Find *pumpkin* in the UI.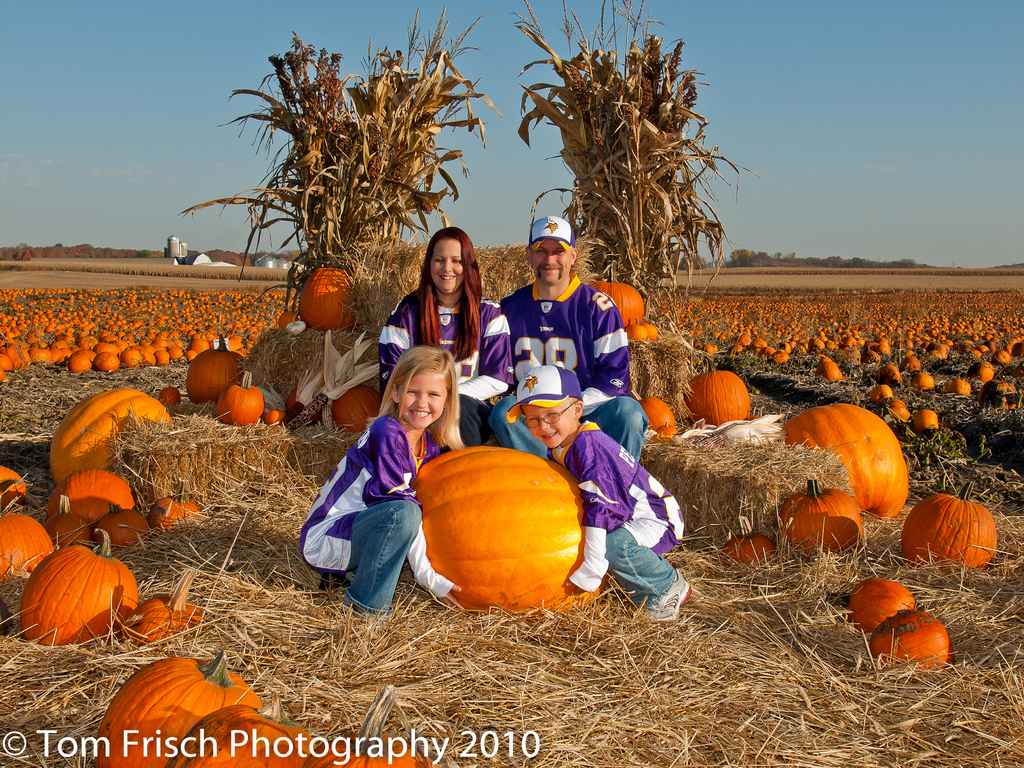
UI element at 13,530,141,649.
